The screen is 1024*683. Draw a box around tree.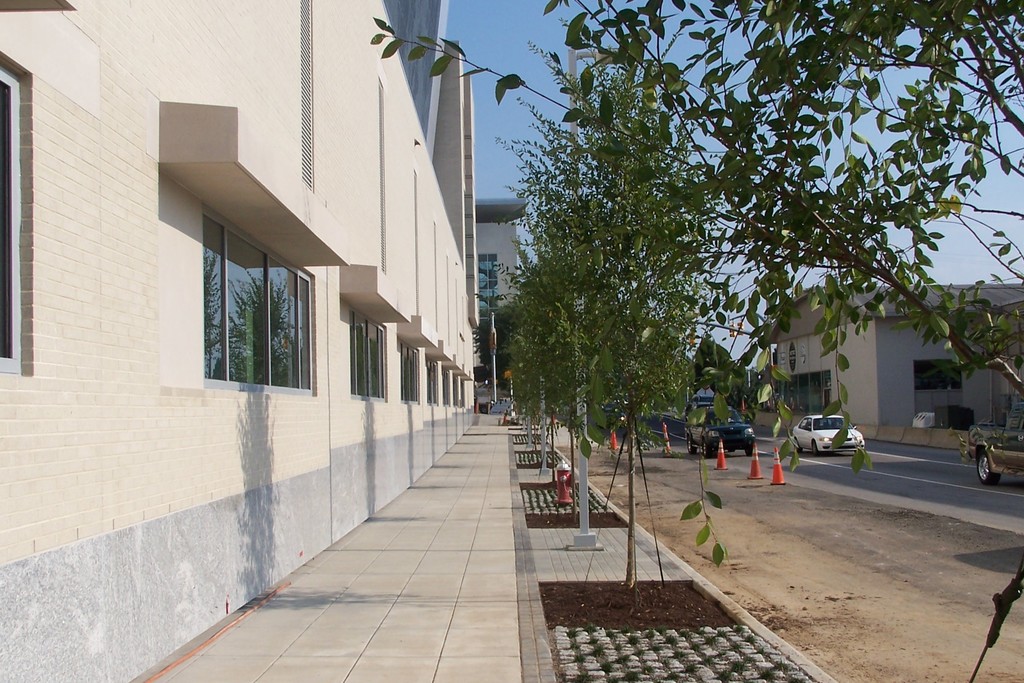
(left=365, top=0, right=1023, bottom=574).
